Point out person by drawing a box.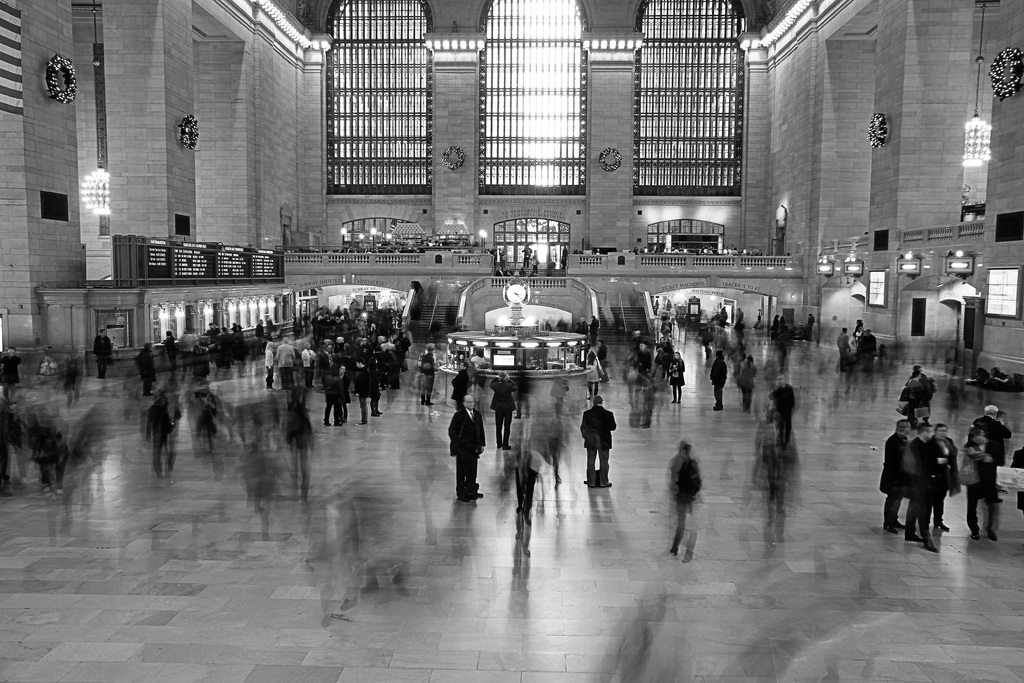
locate(965, 424, 995, 540).
